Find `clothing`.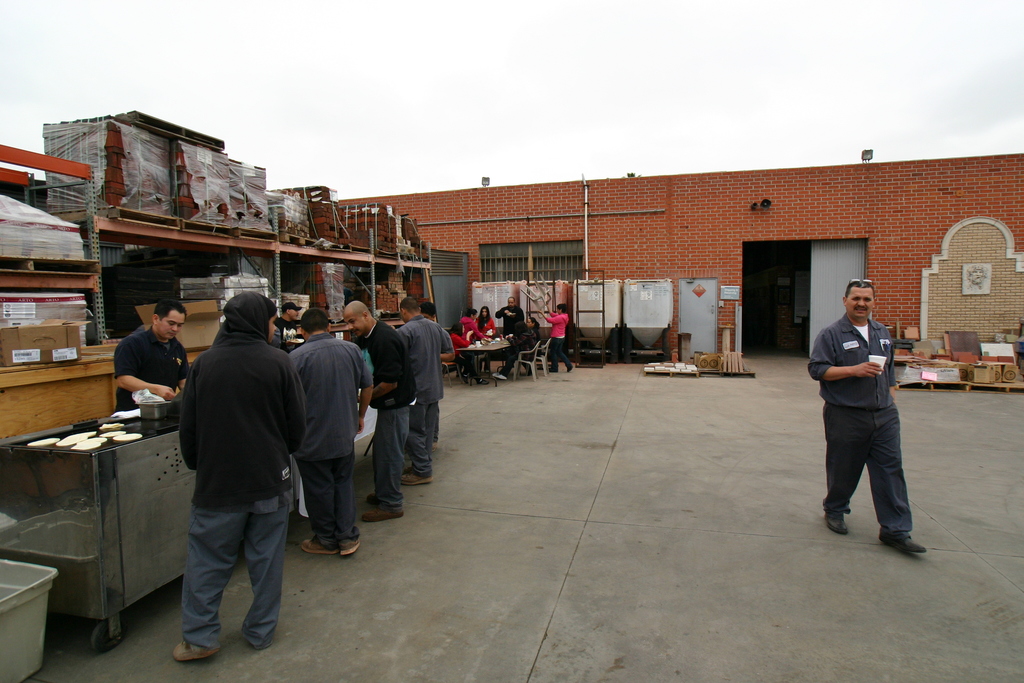
<region>184, 494, 289, 639</region>.
